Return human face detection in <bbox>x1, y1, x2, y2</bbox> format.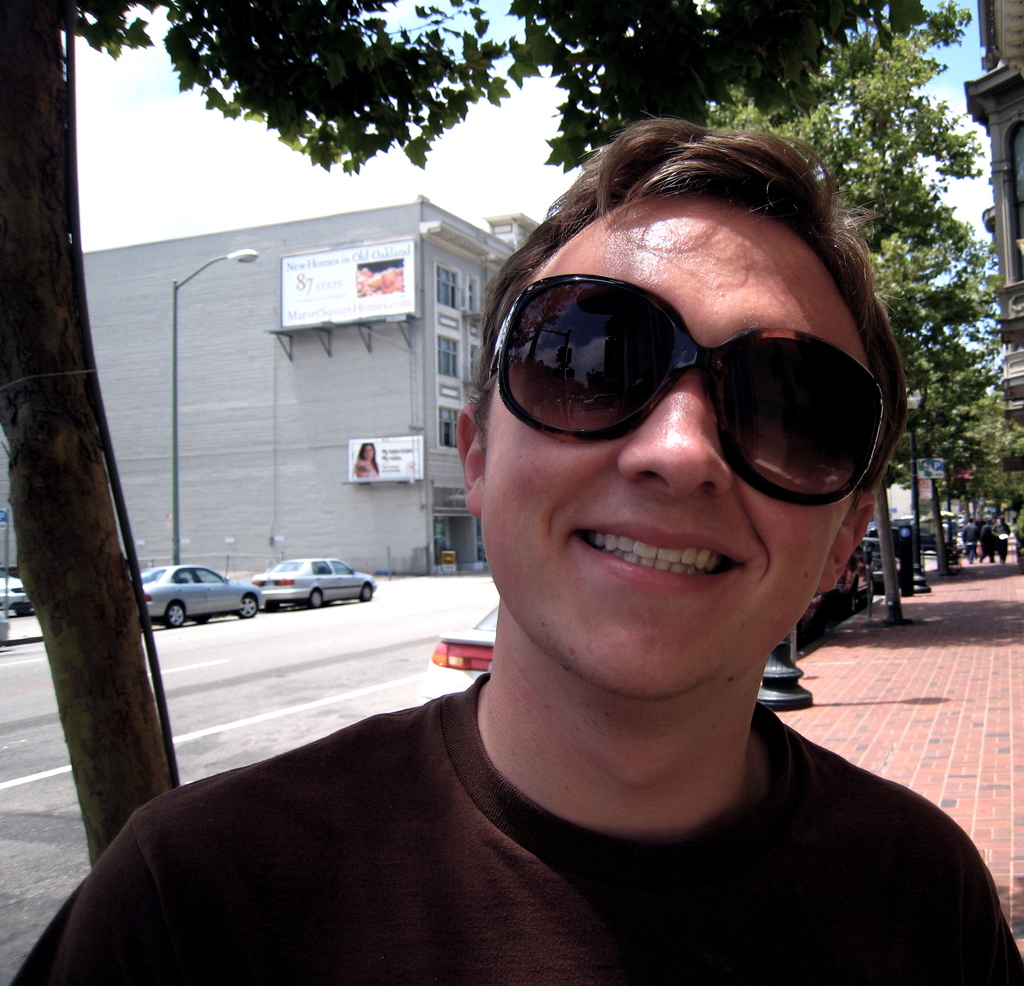
<bbox>481, 200, 872, 698</bbox>.
